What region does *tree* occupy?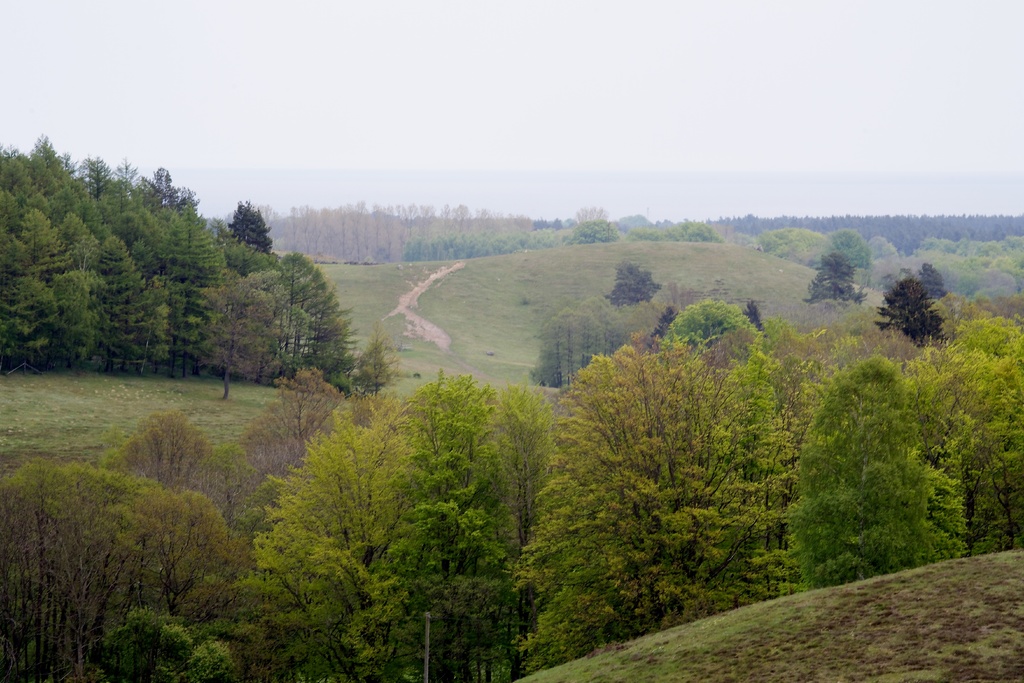
85,235,136,347.
